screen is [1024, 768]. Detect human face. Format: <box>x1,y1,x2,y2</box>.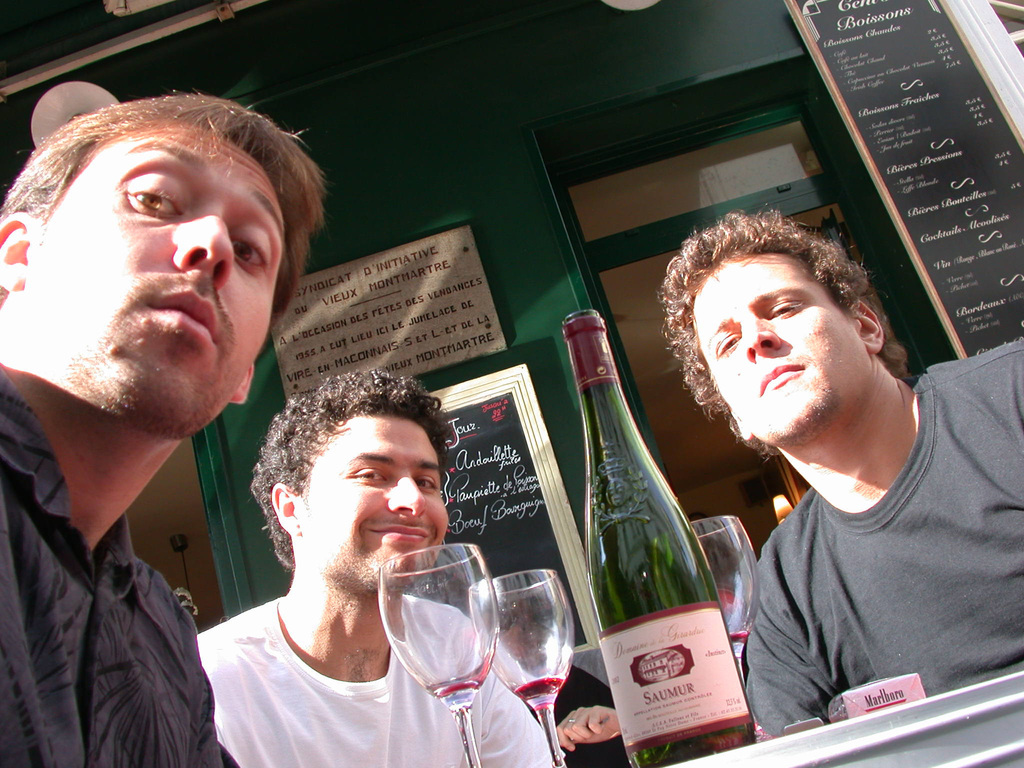
<box>692,255,863,442</box>.
